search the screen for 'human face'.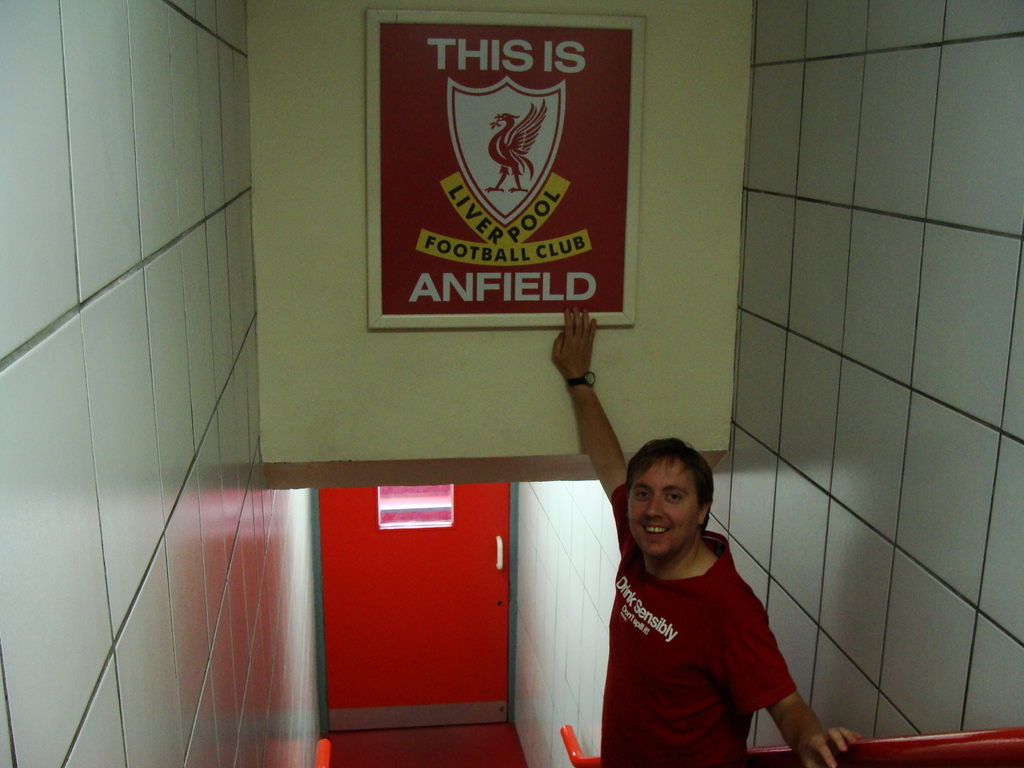
Found at l=628, t=462, r=704, b=556.
